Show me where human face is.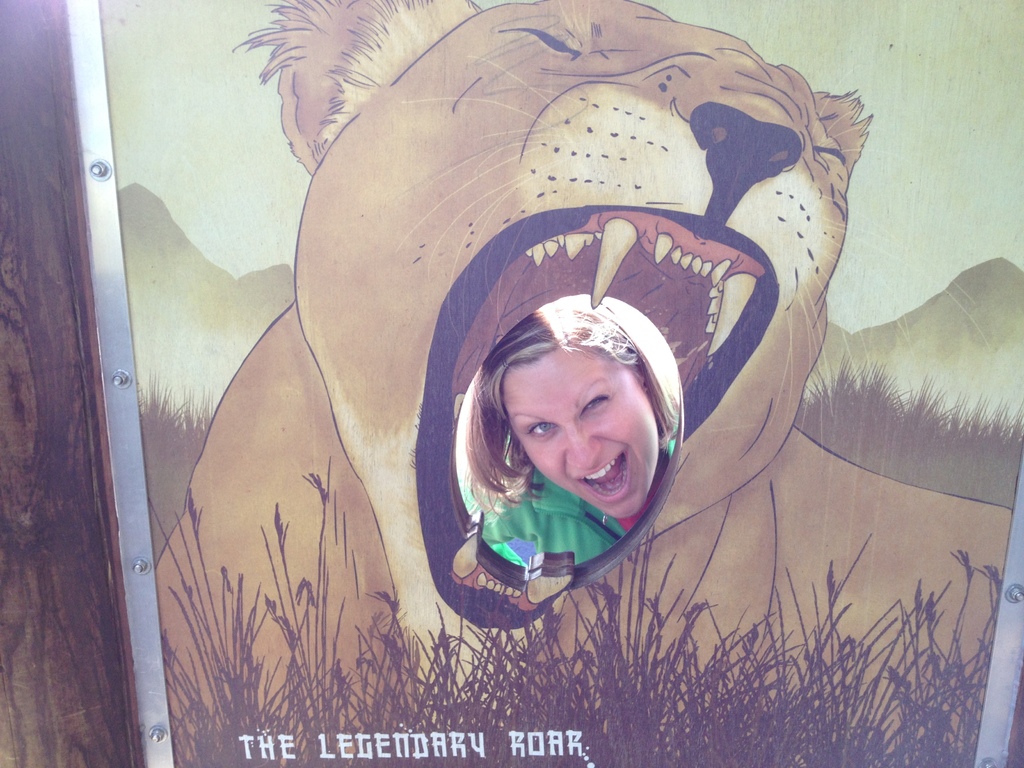
human face is at Rect(506, 346, 663, 518).
